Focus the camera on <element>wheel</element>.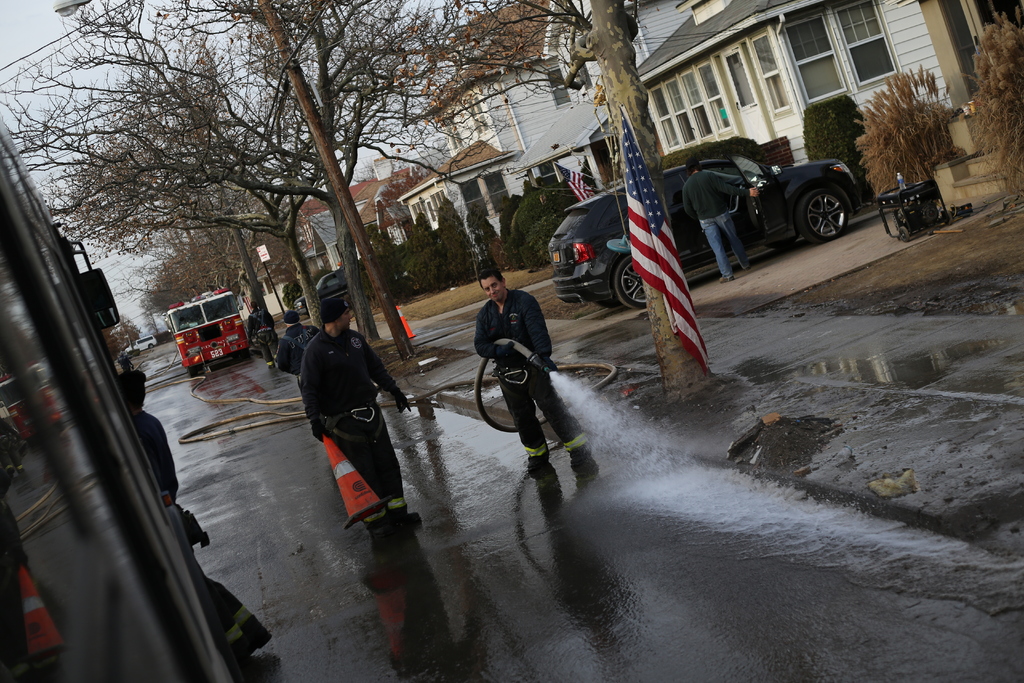
Focus region: l=902, t=227, r=909, b=242.
